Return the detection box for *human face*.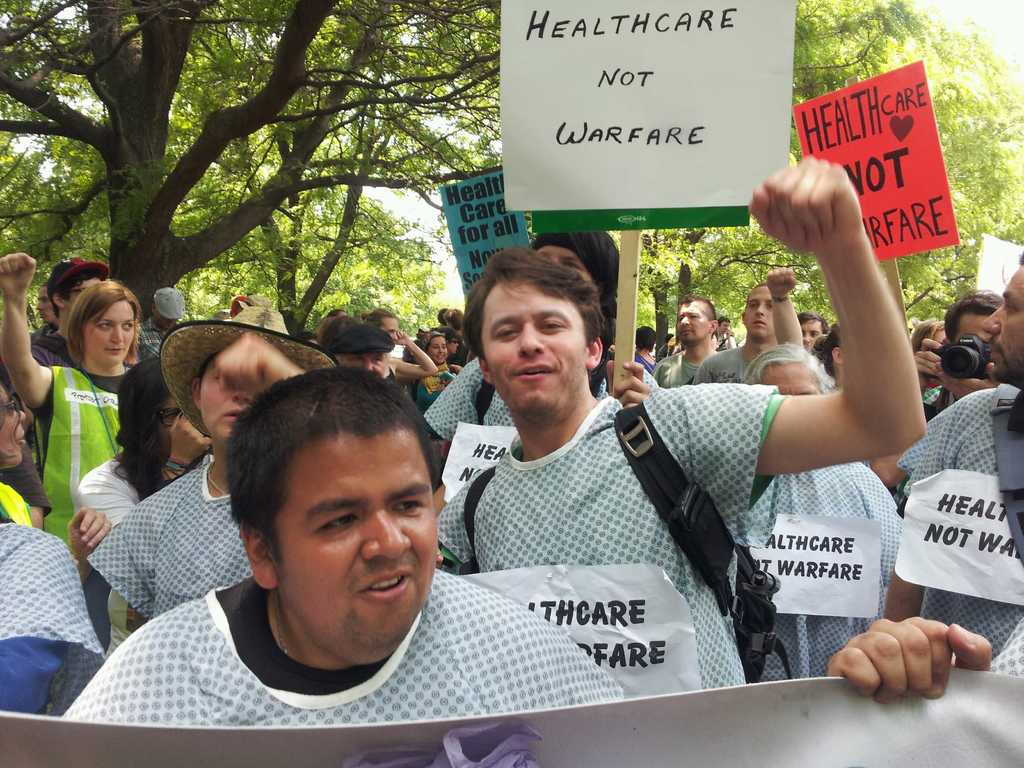
200 355 257 439.
